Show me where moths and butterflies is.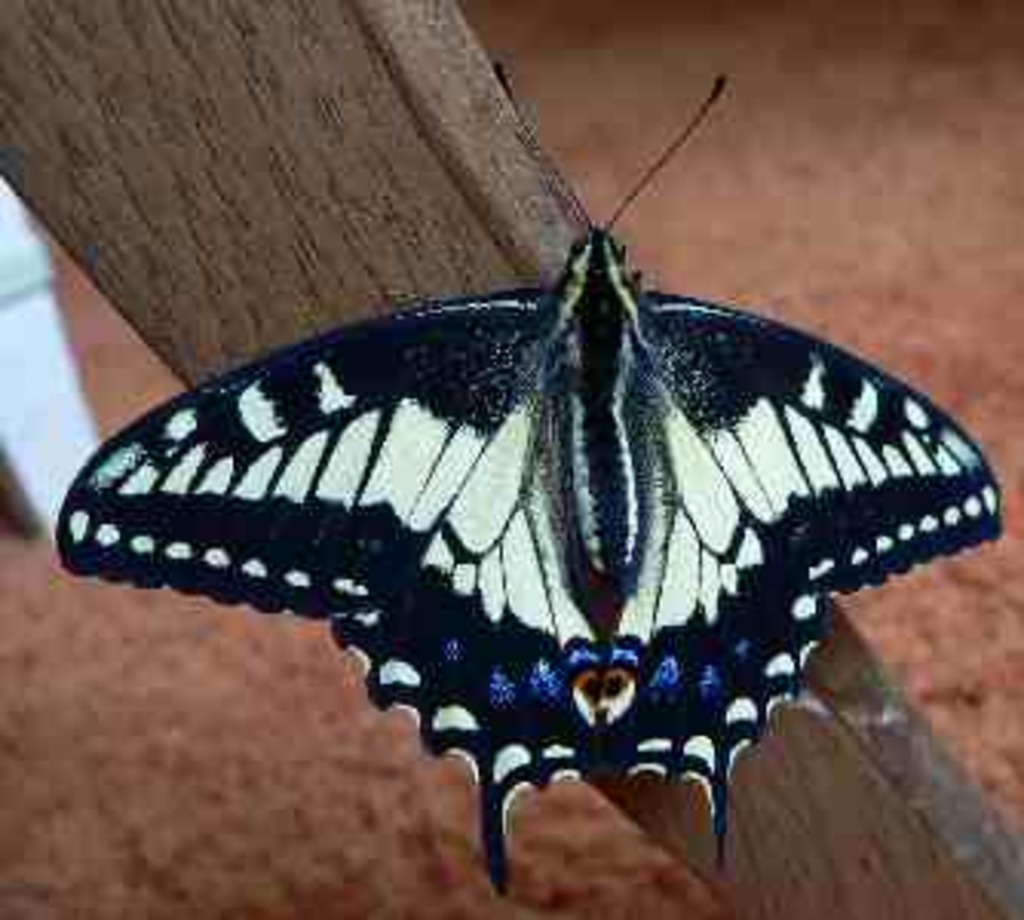
moths and butterflies is at box(46, 52, 1012, 889).
